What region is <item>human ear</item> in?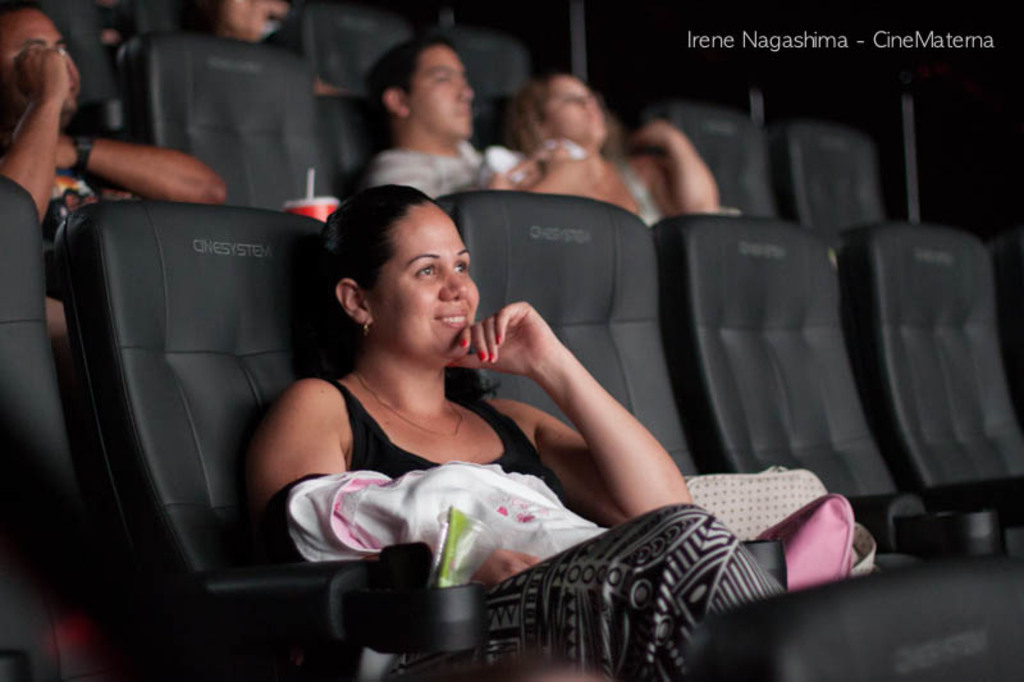
bbox(383, 86, 410, 116).
